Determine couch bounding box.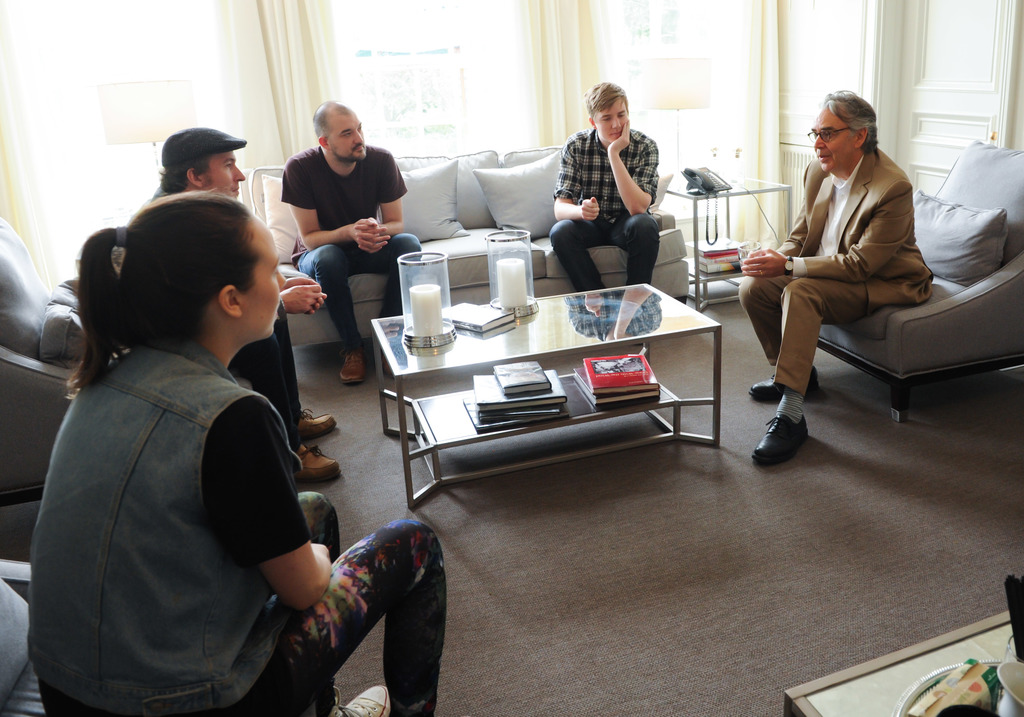
Determined: left=239, top=143, right=687, bottom=344.
